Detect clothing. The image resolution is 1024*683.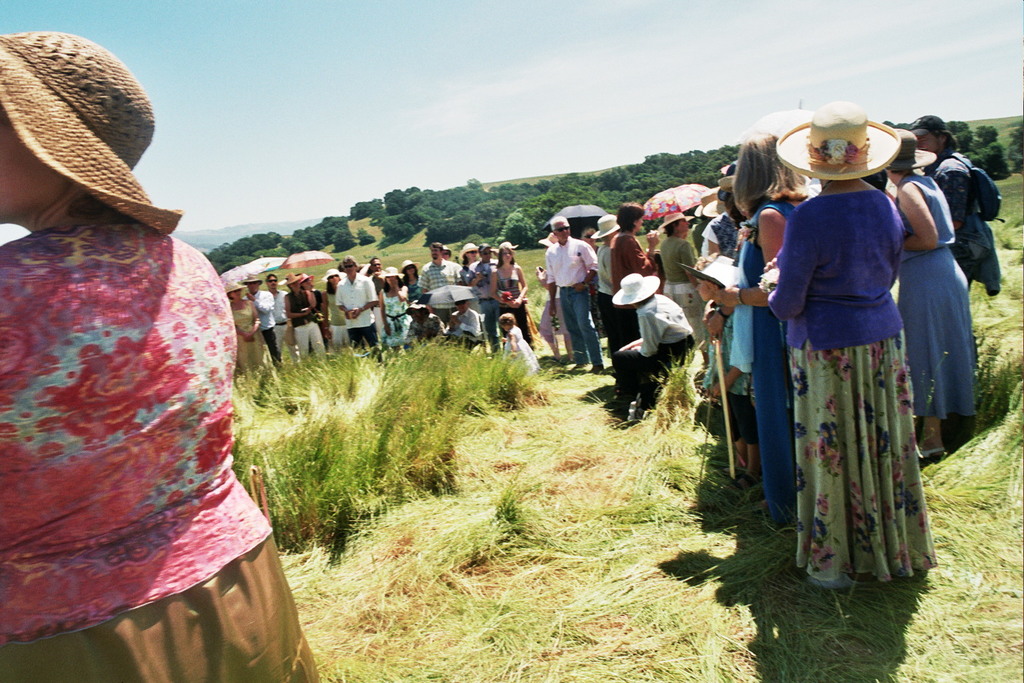
Rect(900, 169, 968, 415).
